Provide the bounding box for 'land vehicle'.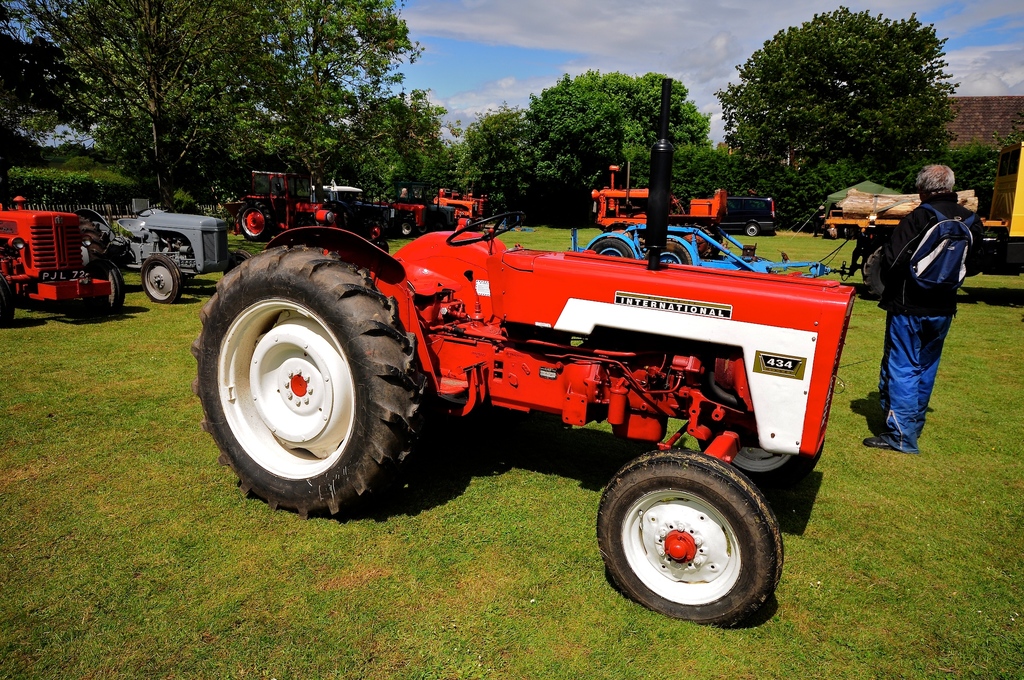
{"x1": 820, "y1": 142, "x2": 1023, "y2": 304}.
